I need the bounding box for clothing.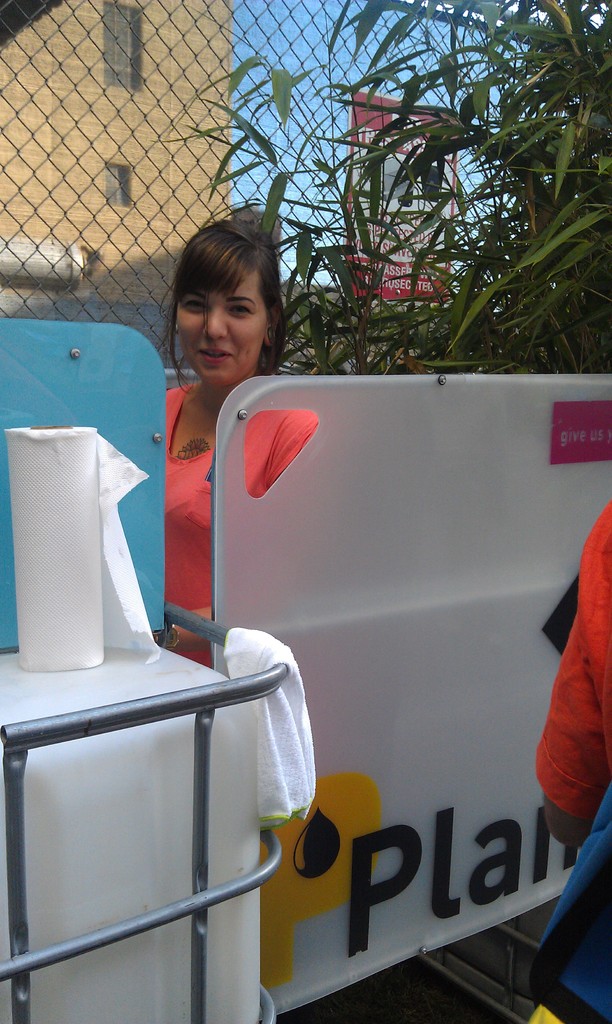
Here it is: 145 383 248 676.
